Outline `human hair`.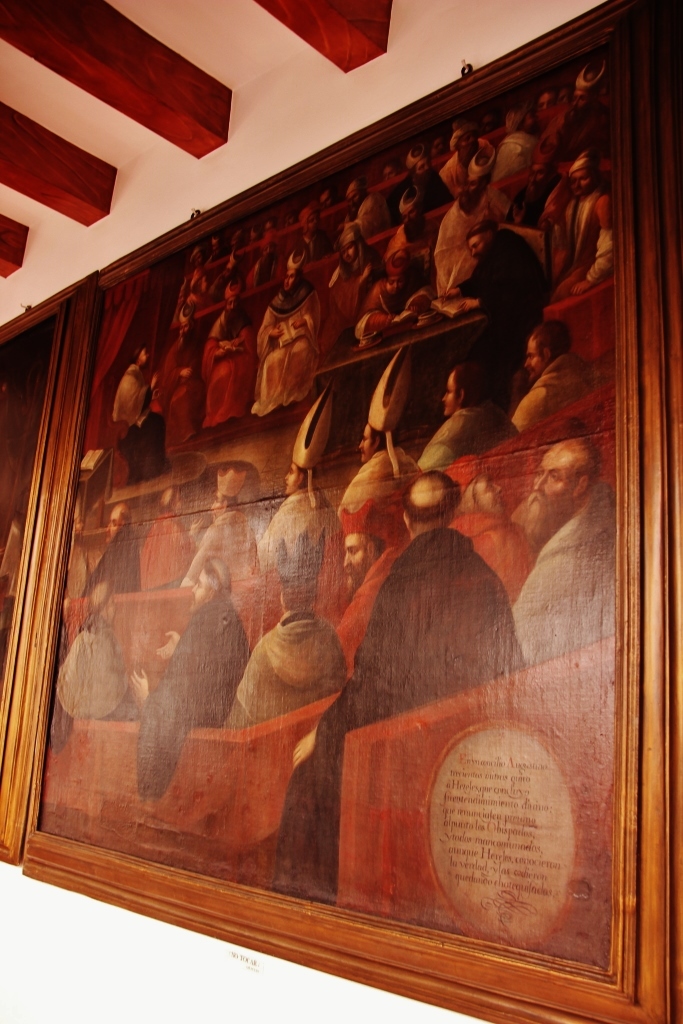
Outline: locate(399, 468, 462, 527).
